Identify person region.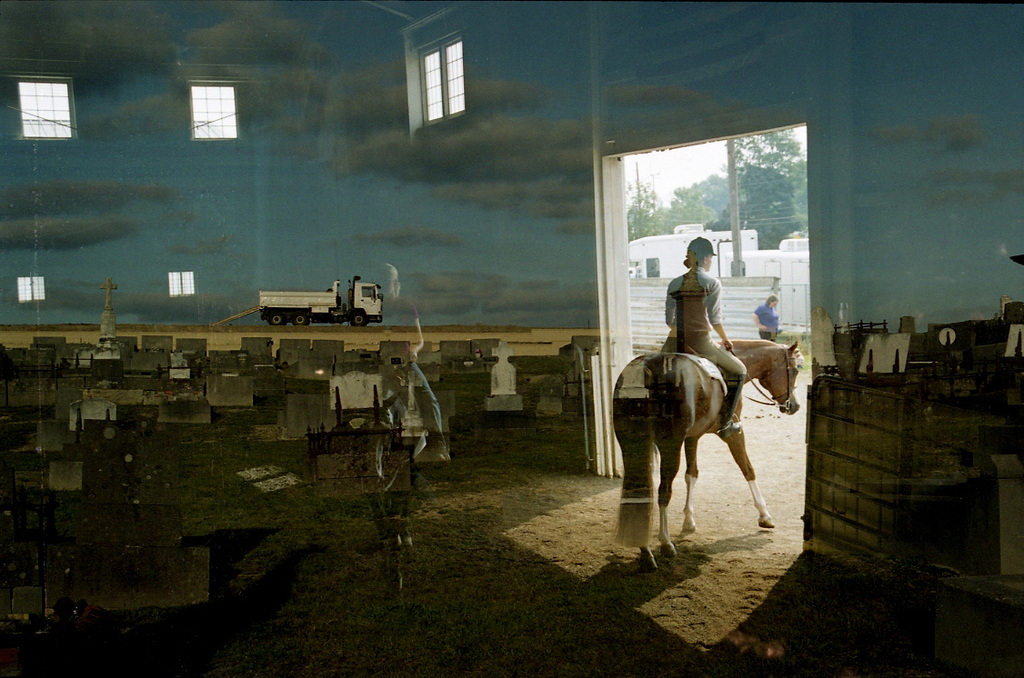
Region: x1=752 y1=286 x2=783 y2=339.
